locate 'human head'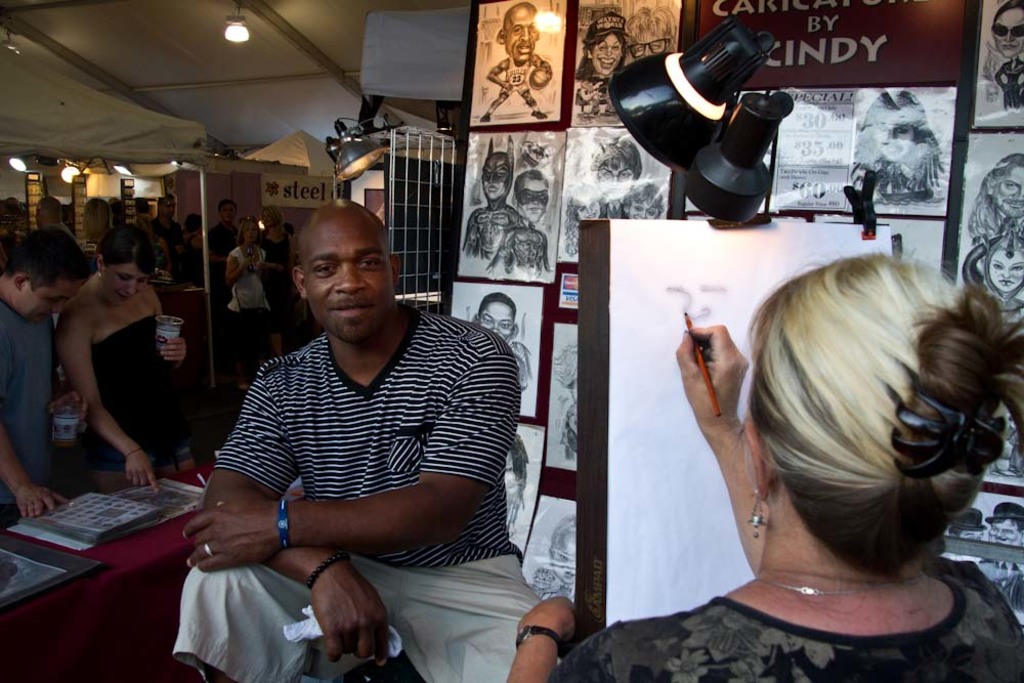
(x1=866, y1=92, x2=930, y2=161)
